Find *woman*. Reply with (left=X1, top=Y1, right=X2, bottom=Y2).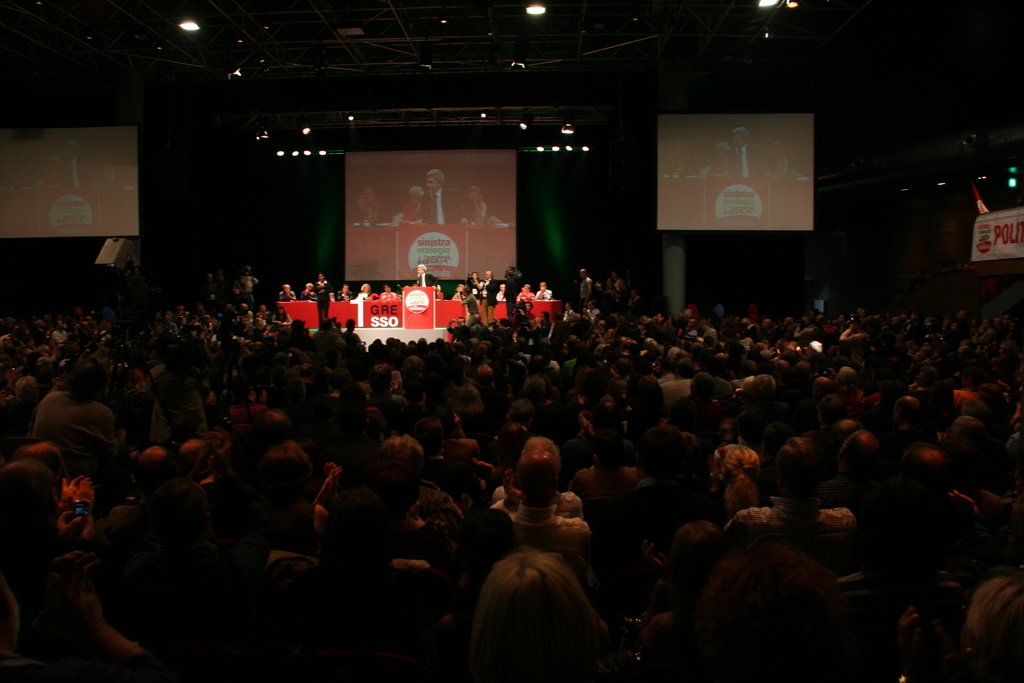
(left=311, top=270, right=332, bottom=329).
